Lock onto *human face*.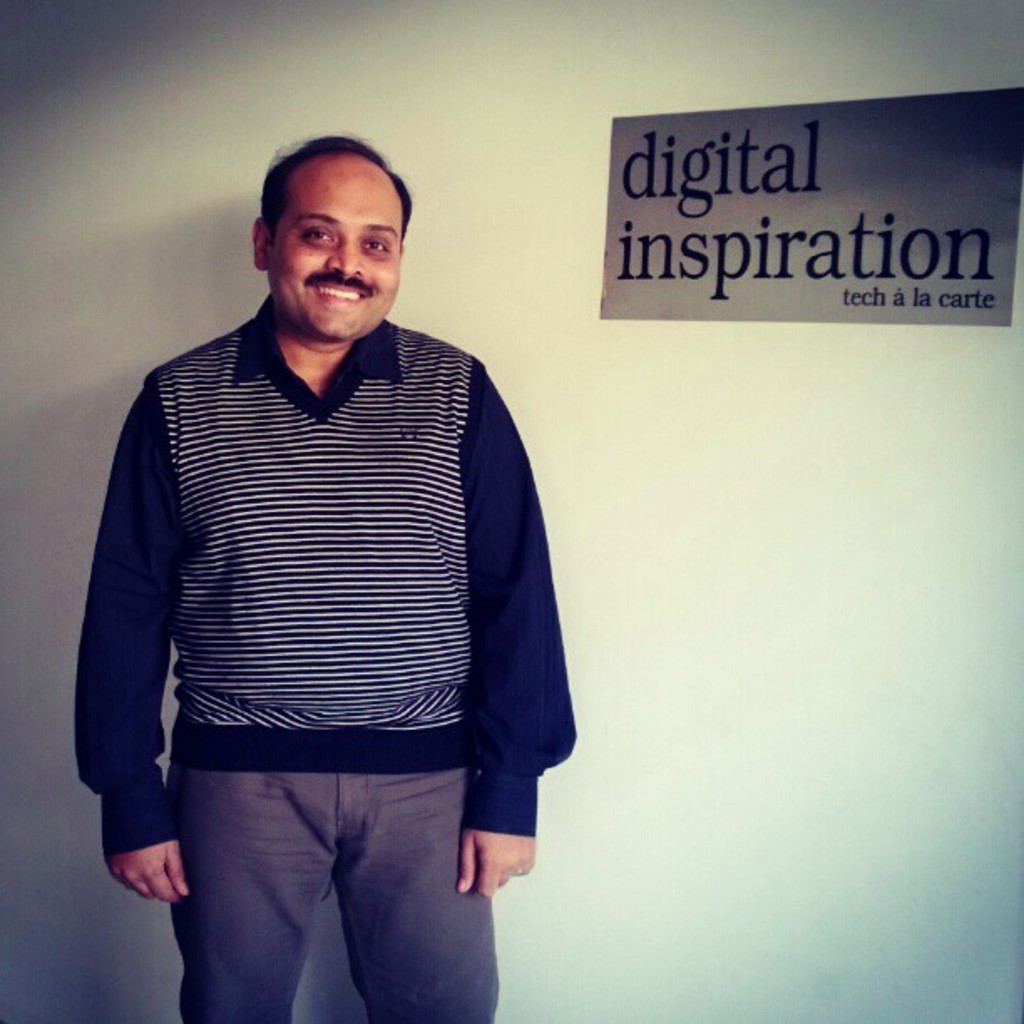
Locked: pyautogui.locateOnScreen(269, 161, 395, 340).
